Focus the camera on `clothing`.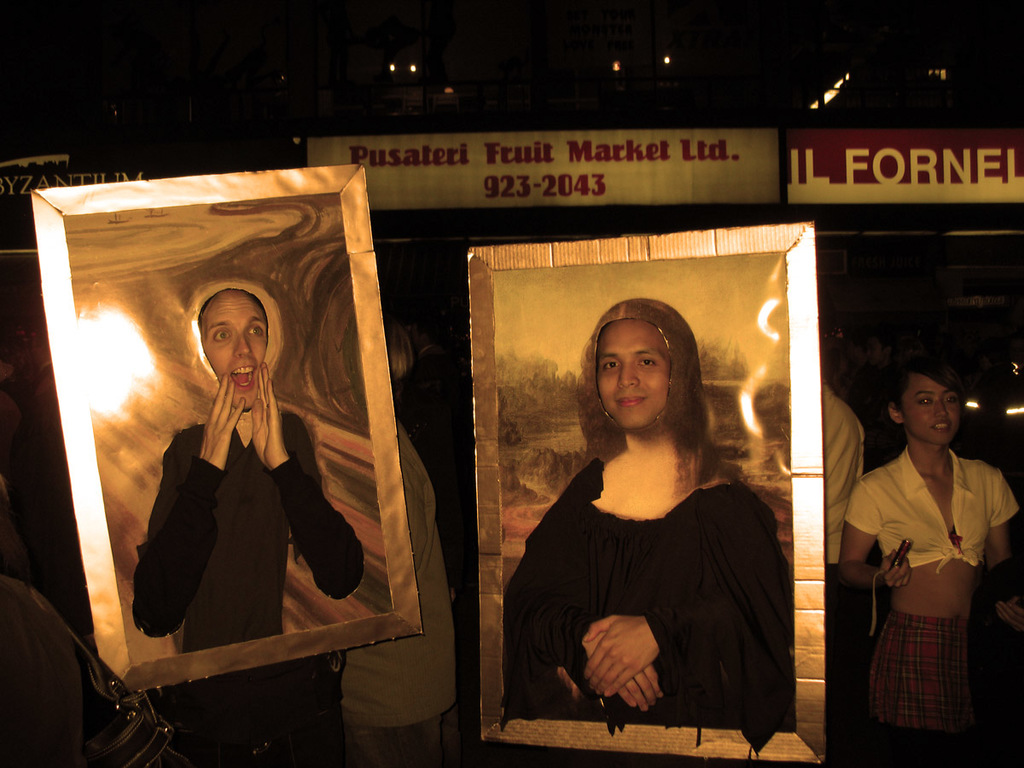
Focus region: (x1=848, y1=409, x2=1000, y2=741).
